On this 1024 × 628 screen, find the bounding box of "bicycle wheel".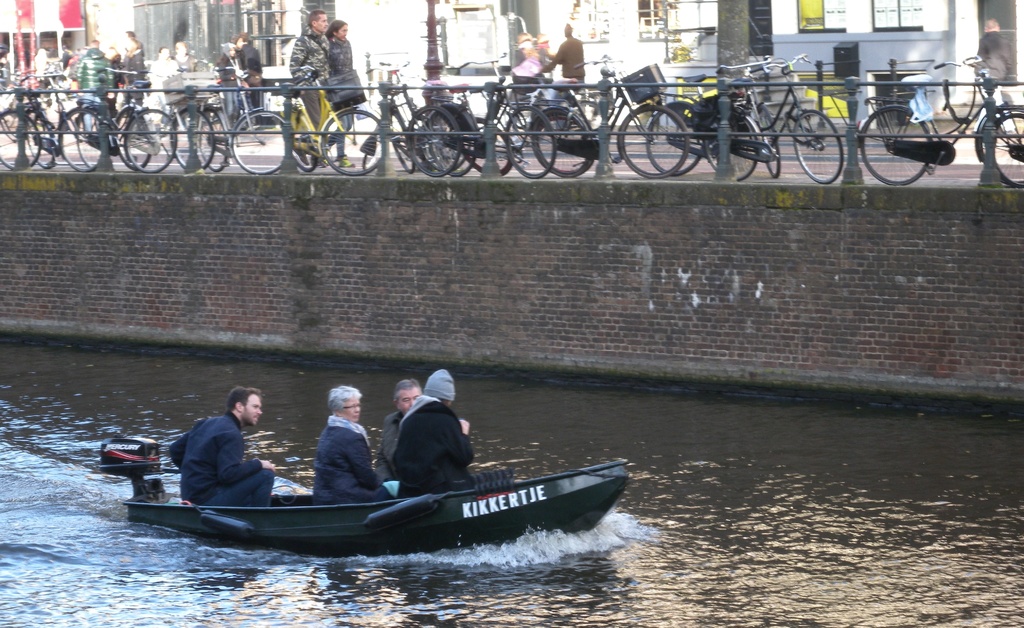
Bounding box: <region>392, 113, 413, 172</region>.
